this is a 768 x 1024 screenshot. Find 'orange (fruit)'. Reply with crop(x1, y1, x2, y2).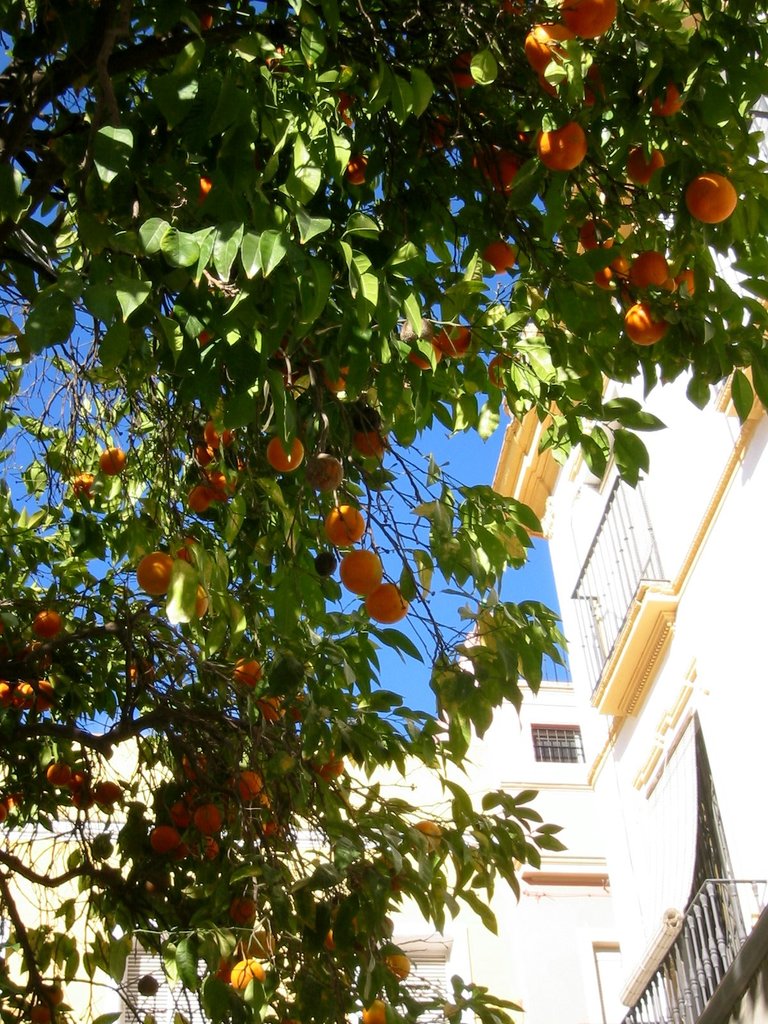
crop(263, 430, 303, 476).
